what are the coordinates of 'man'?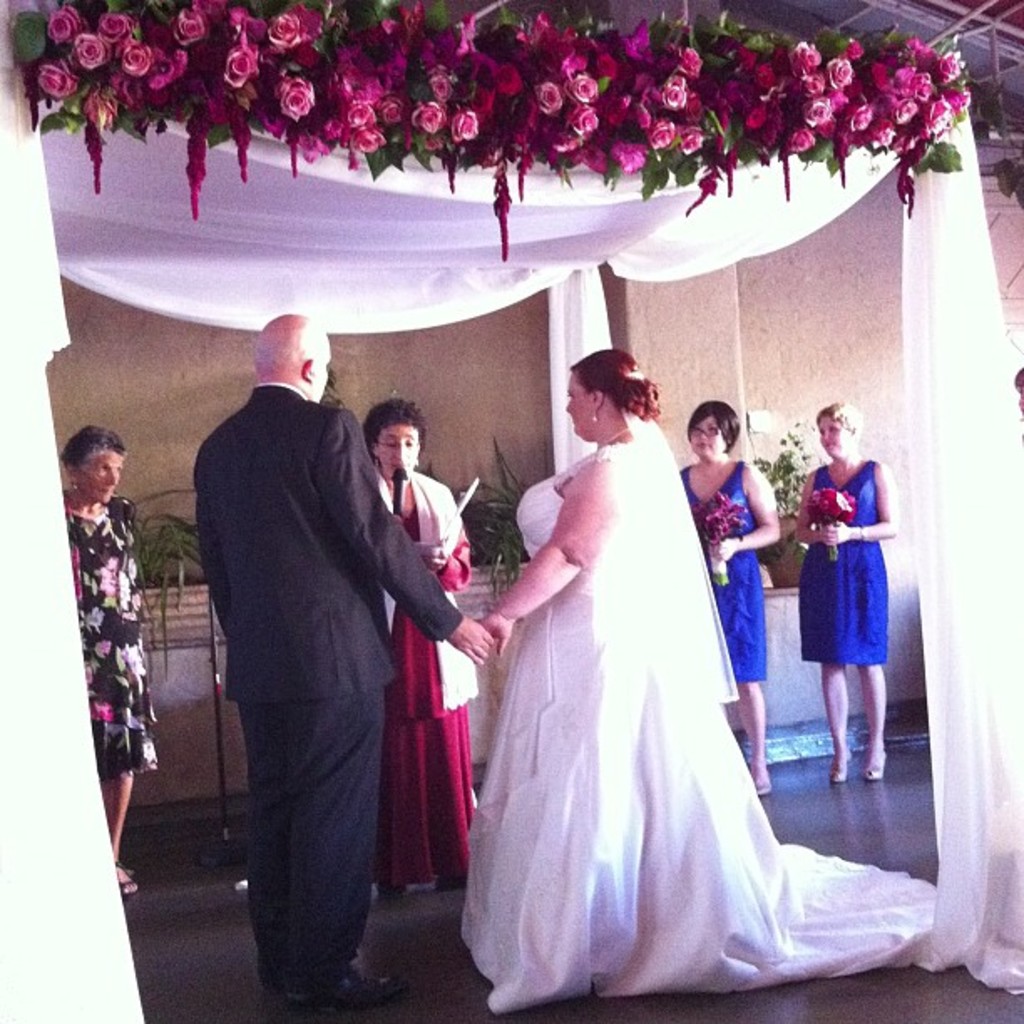
bbox=[196, 313, 485, 1002].
